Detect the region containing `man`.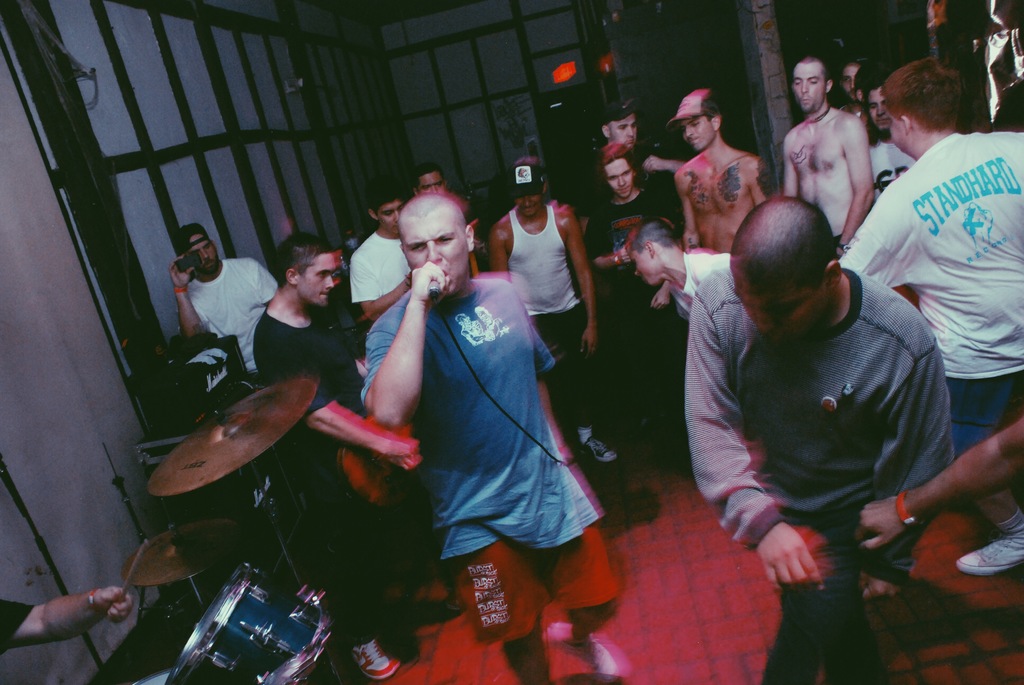
(626,221,733,313).
